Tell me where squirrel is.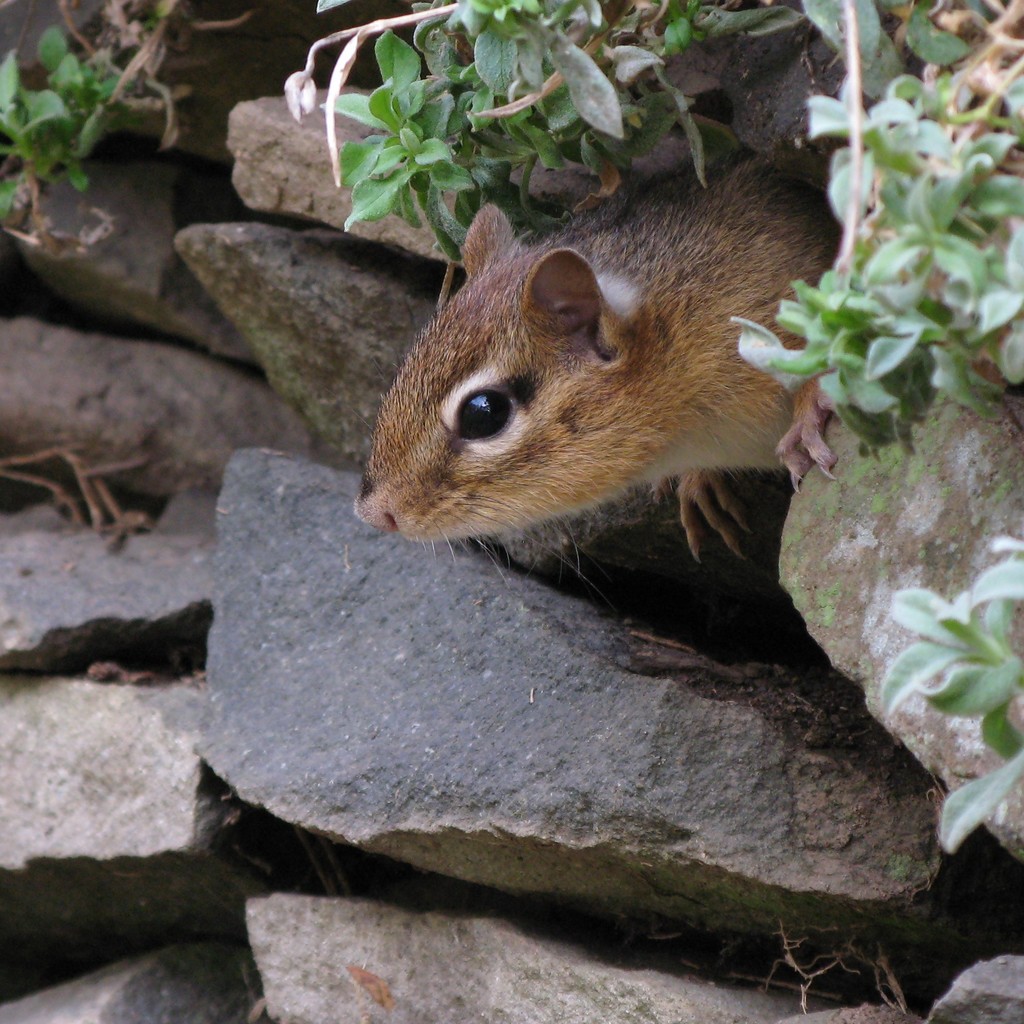
squirrel is at pyautogui.locateOnScreen(352, 149, 861, 586).
